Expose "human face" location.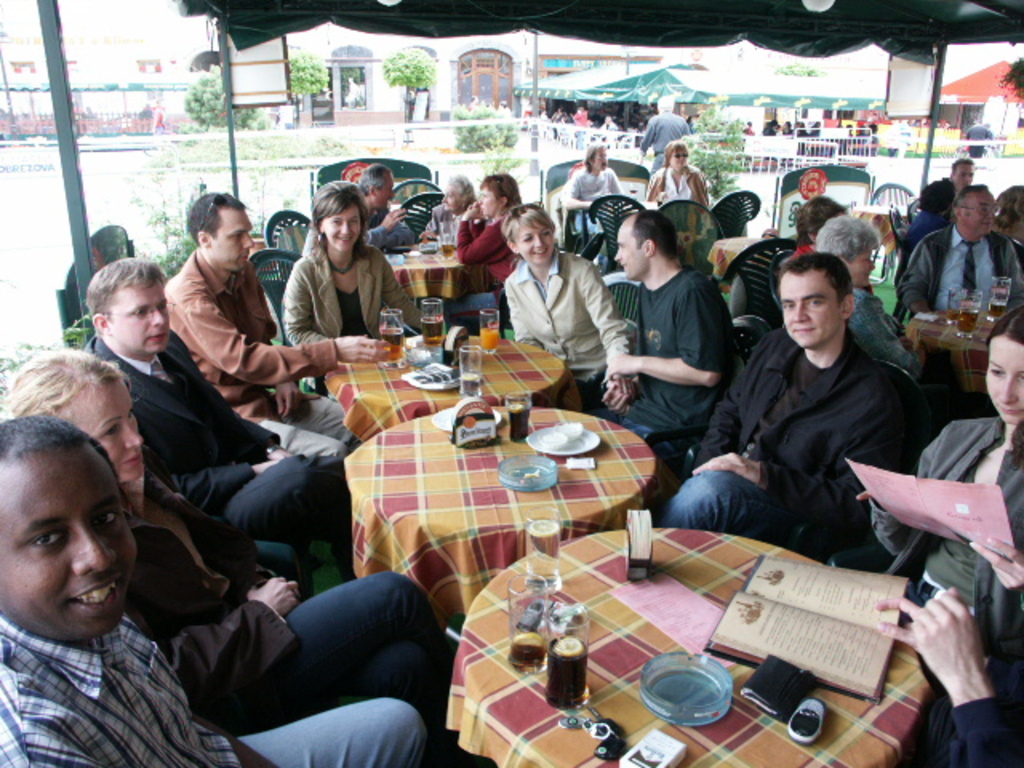
Exposed at {"left": 613, "top": 221, "right": 645, "bottom": 280}.
